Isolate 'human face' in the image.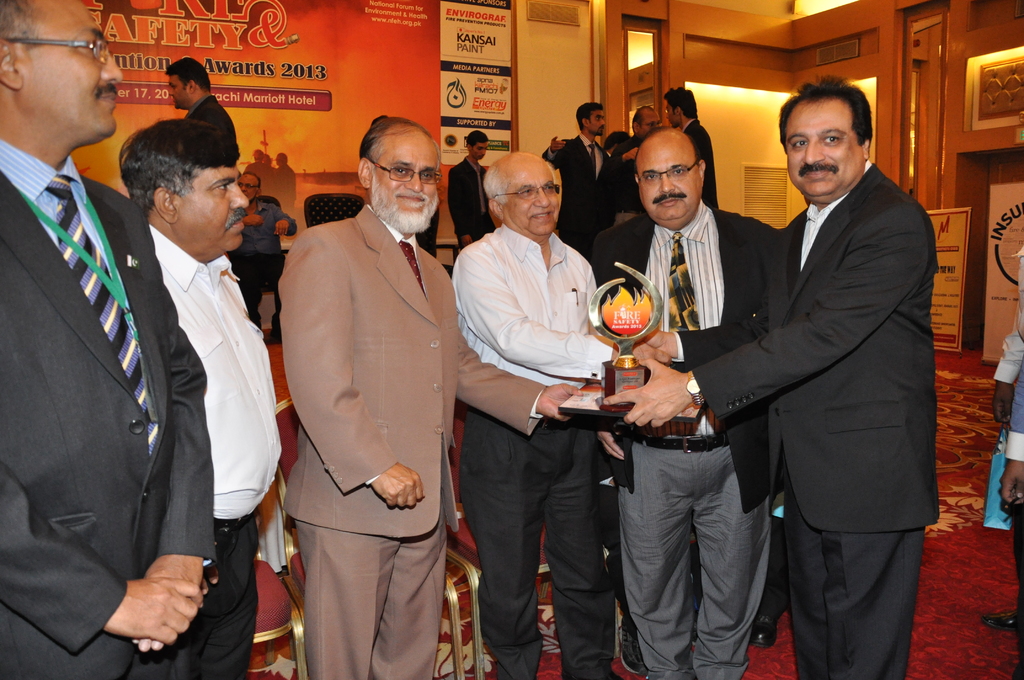
Isolated region: pyautogui.locateOnScreen(166, 76, 189, 114).
